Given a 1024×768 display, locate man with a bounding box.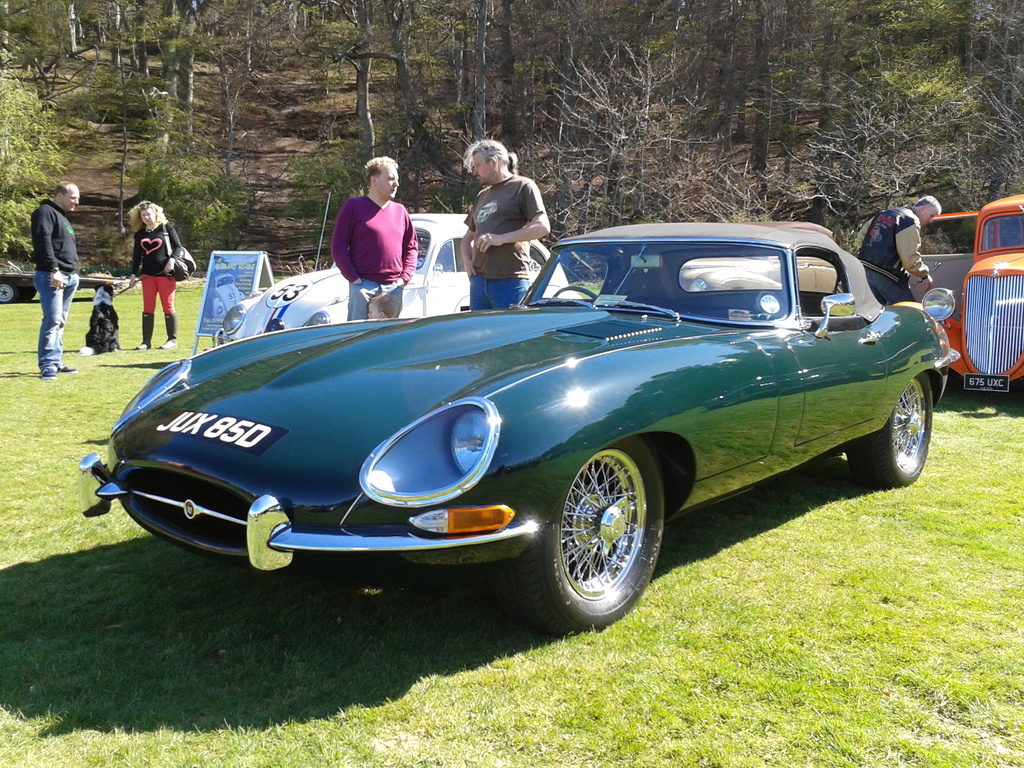
Located: select_region(328, 147, 436, 310).
